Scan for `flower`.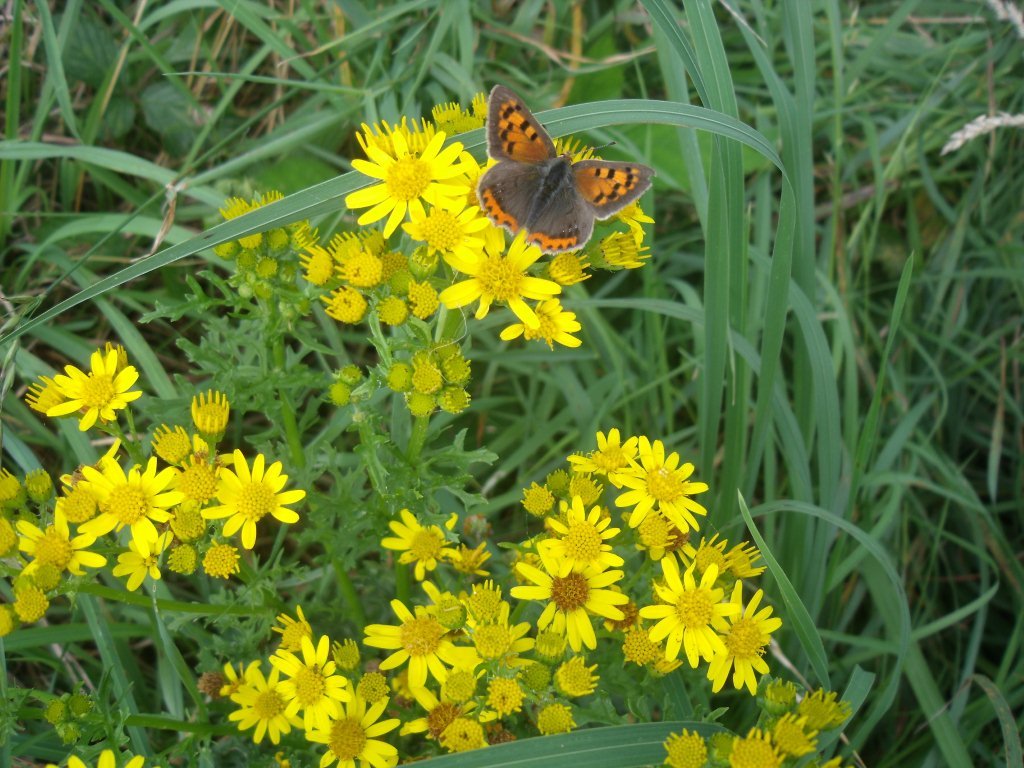
Scan result: box=[331, 257, 393, 292].
